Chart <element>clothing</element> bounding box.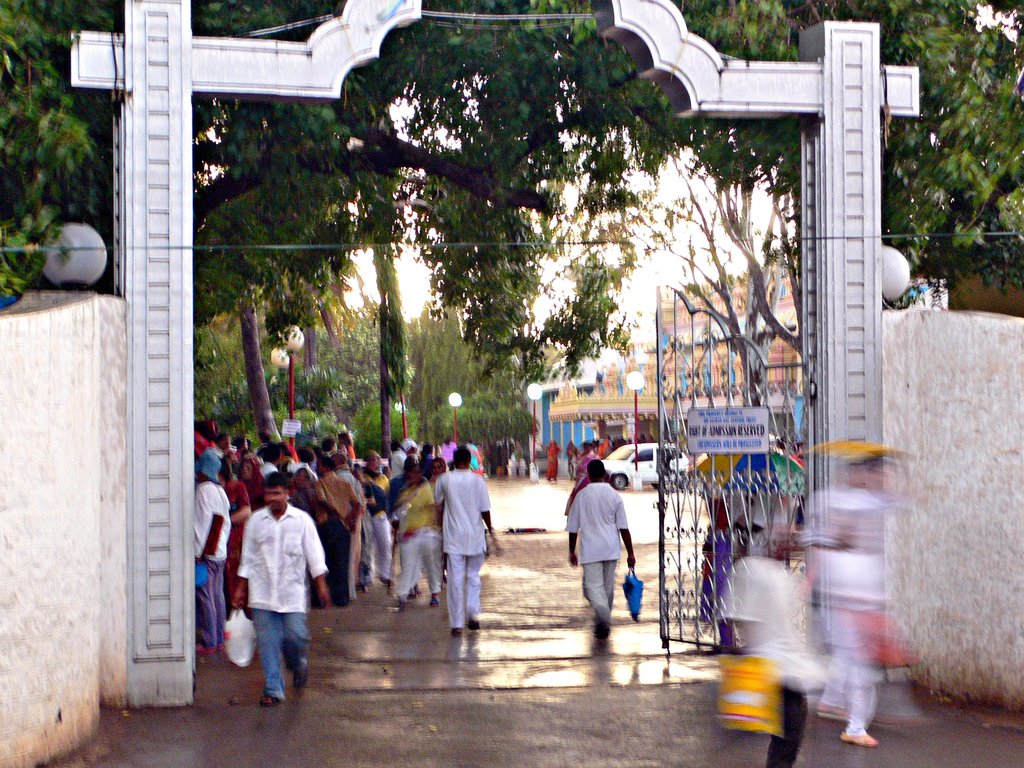
Charted: left=426, top=462, right=490, bottom=622.
